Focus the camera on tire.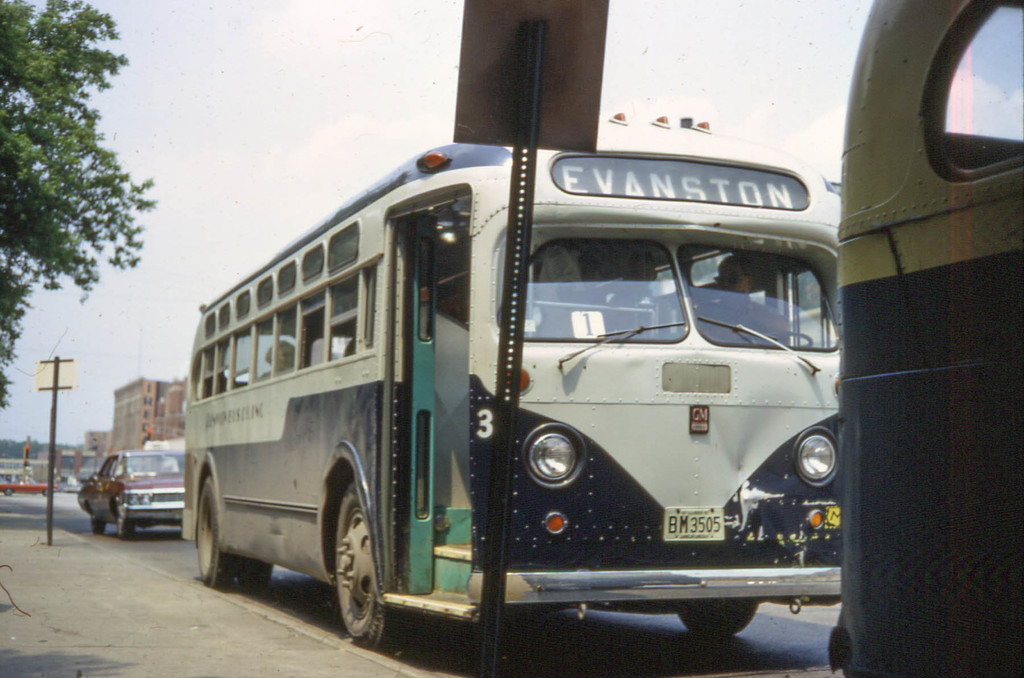
Focus region: left=331, top=470, right=411, bottom=650.
